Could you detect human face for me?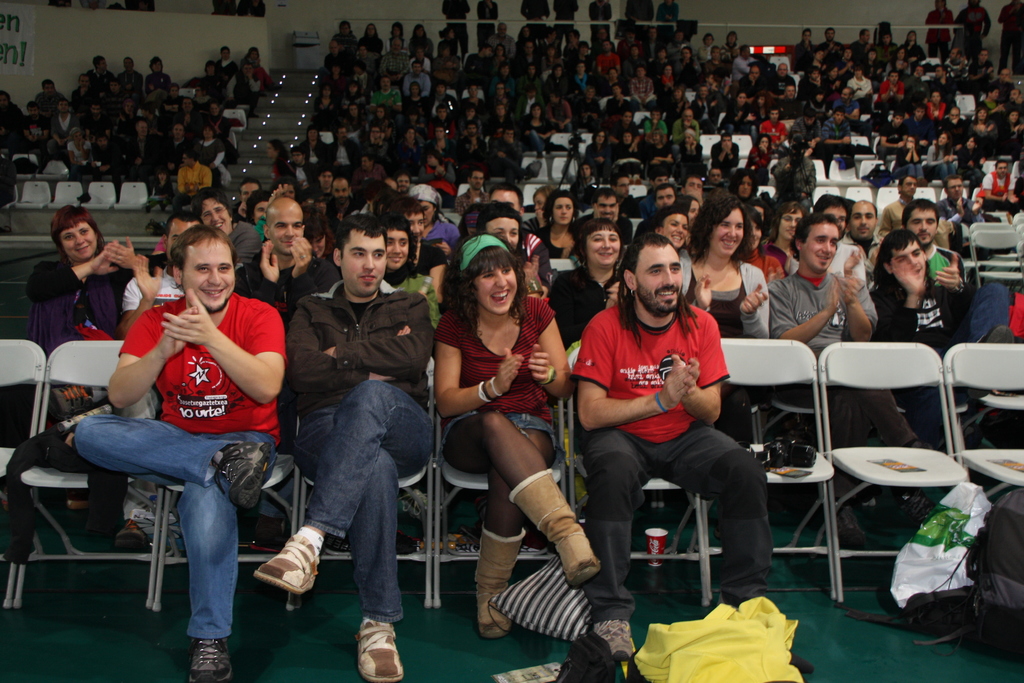
Detection result: detection(811, 46, 827, 61).
